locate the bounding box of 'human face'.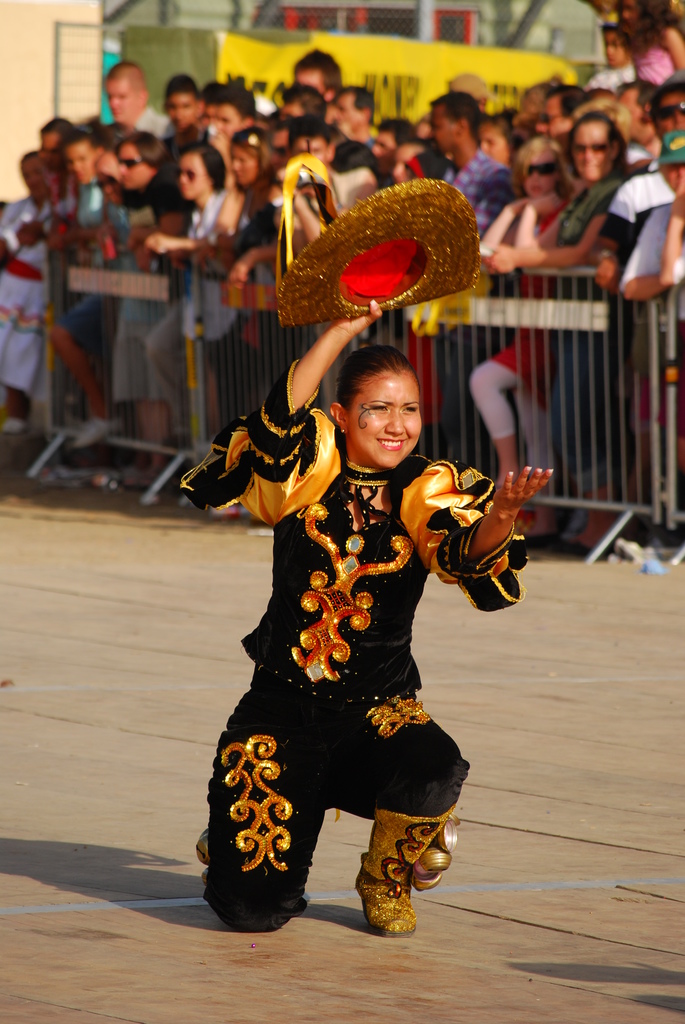
Bounding box: 535,95,566,136.
